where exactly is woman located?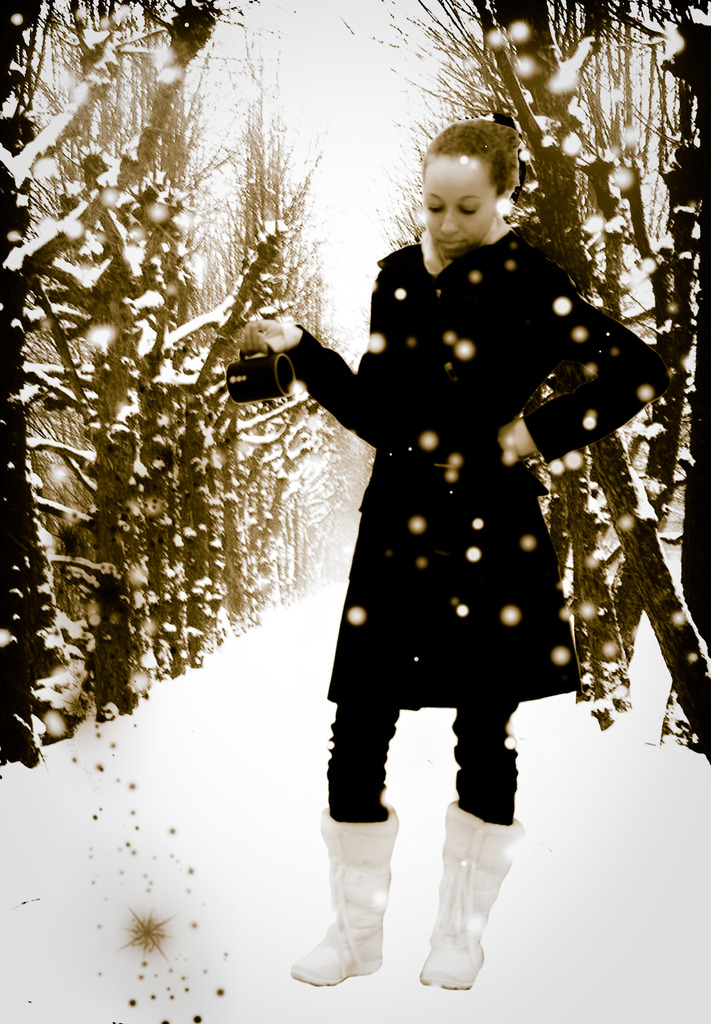
Its bounding box is box=[298, 105, 629, 955].
